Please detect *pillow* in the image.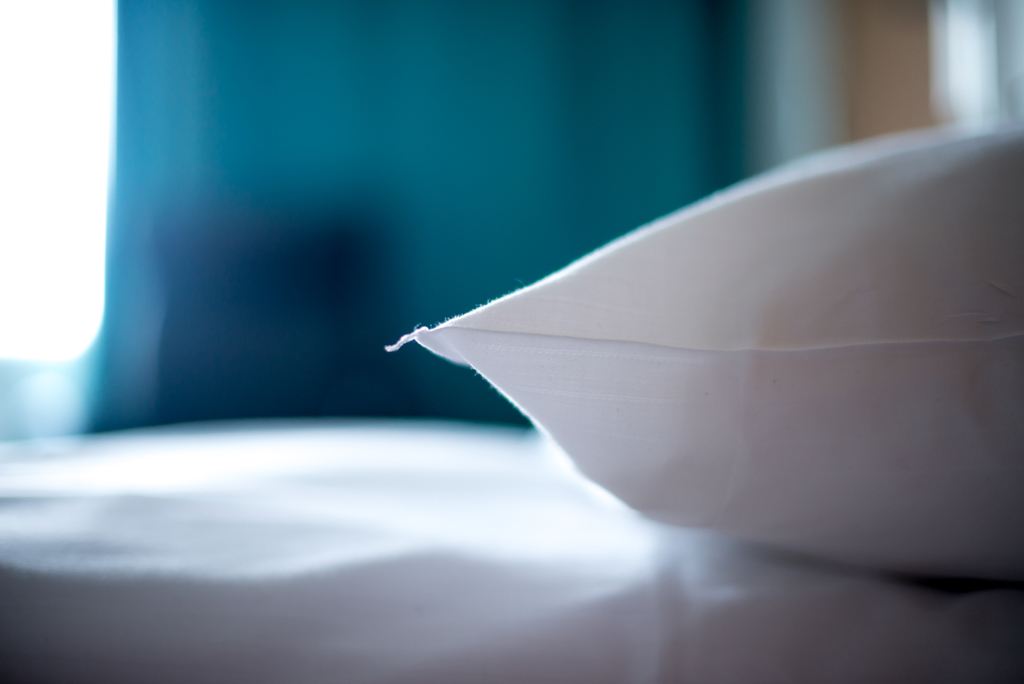
<region>369, 117, 1020, 577</region>.
